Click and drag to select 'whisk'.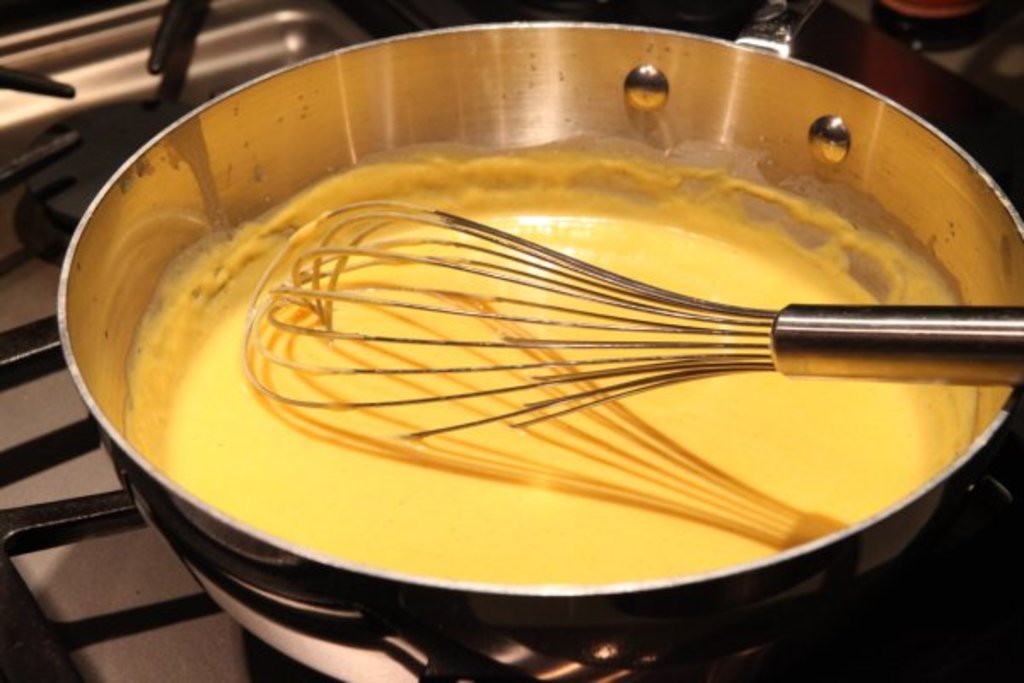
Selection: [239,193,1022,439].
